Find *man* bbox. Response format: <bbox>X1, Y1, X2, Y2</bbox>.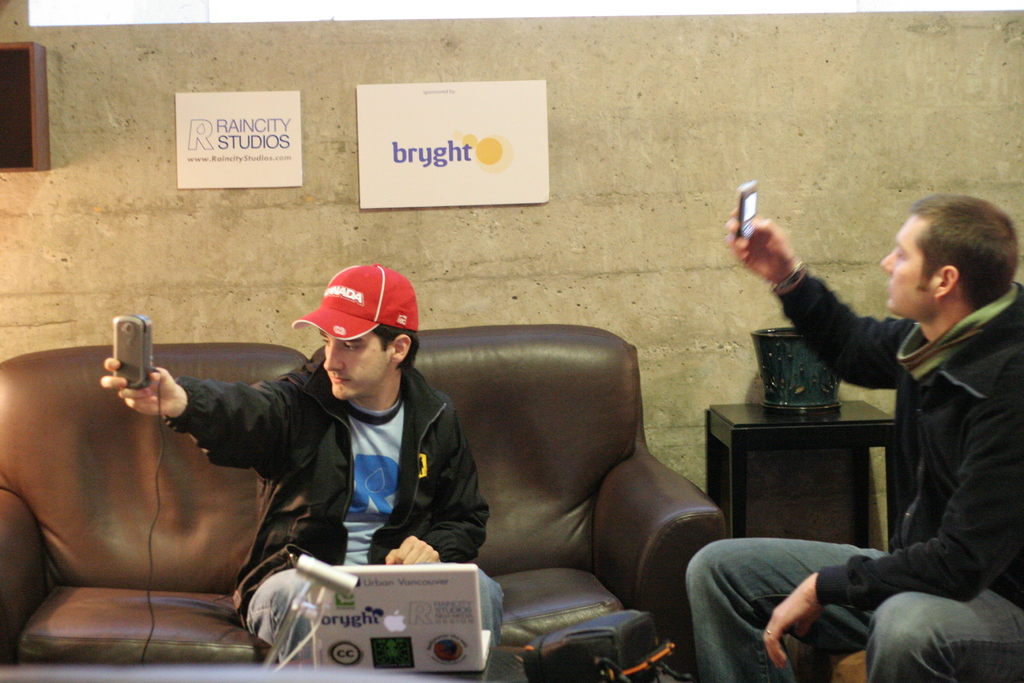
<bbox>664, 179, 1023, 682</bbox>.
